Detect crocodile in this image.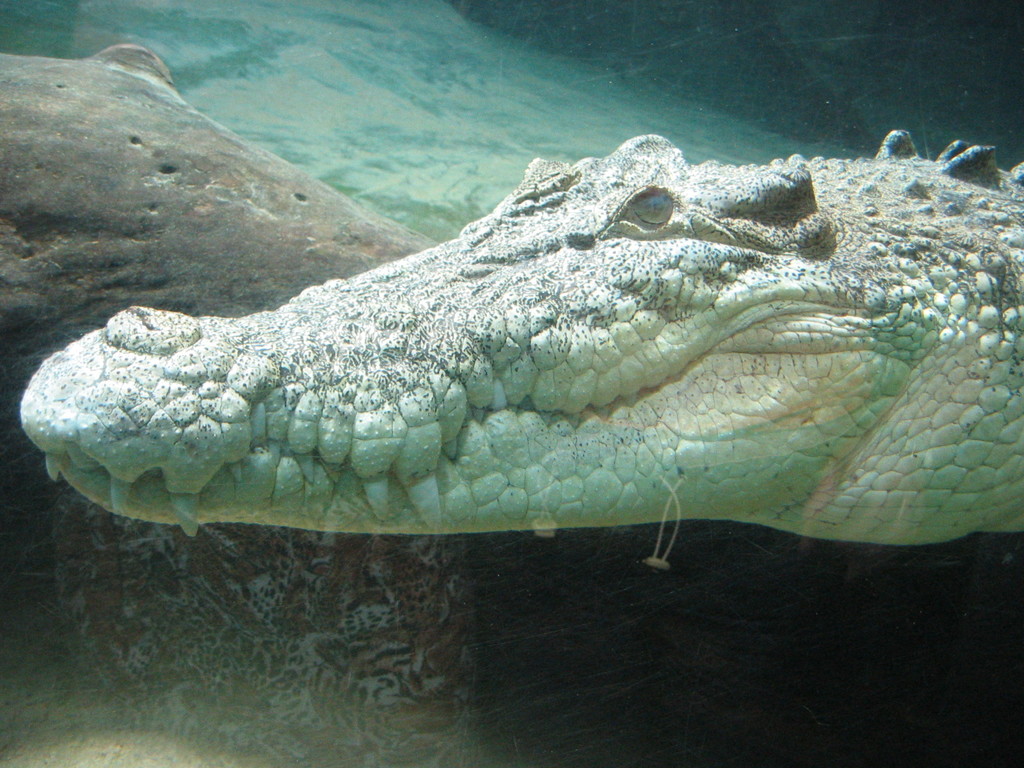
Detection: left=17, top=132, right=1023, bottom=547.
